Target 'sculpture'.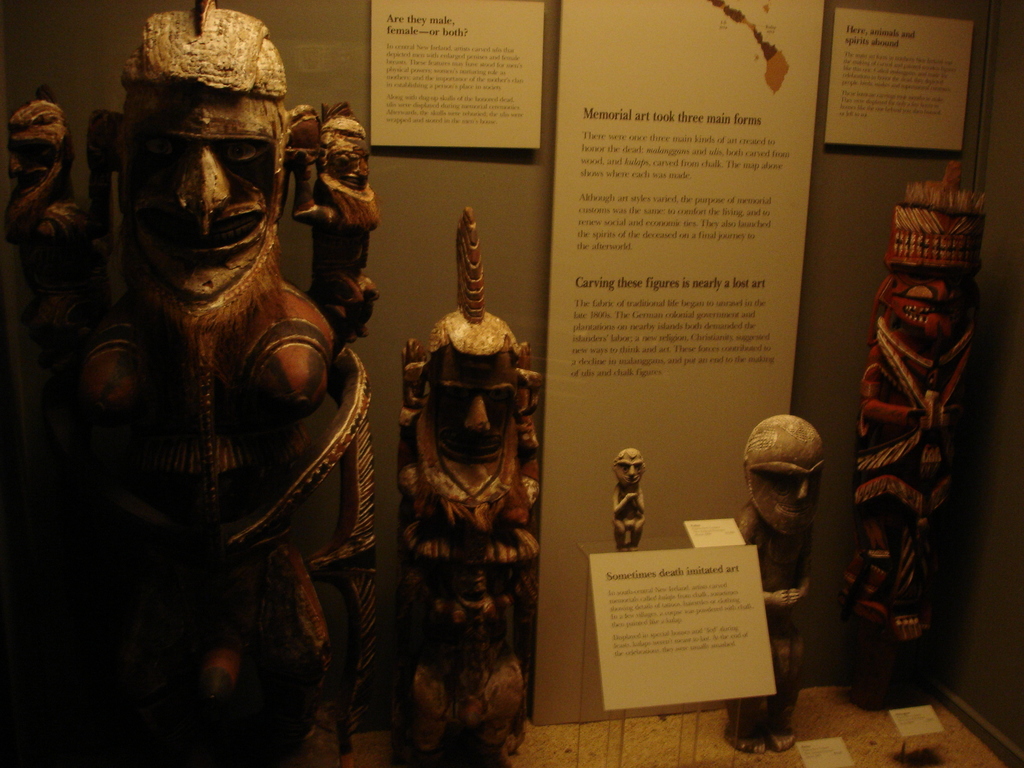
Target region: 850/148/988/719.
